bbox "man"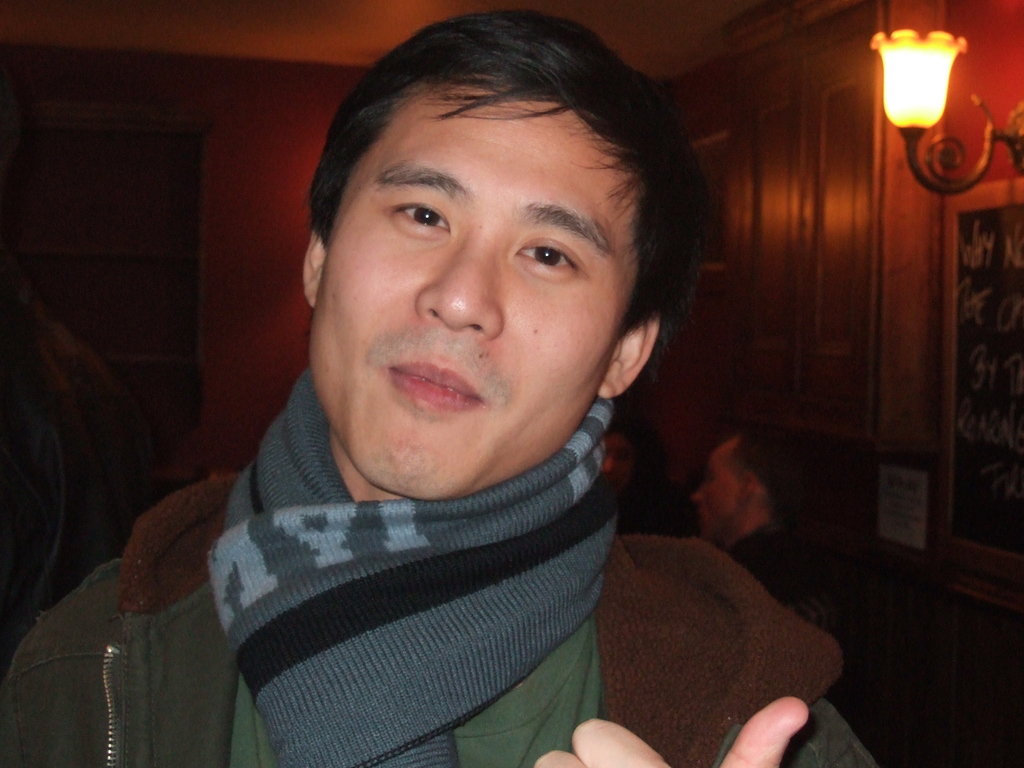
{"x1": 680, "y1": 422, "x2": 883, "y2": 630}
